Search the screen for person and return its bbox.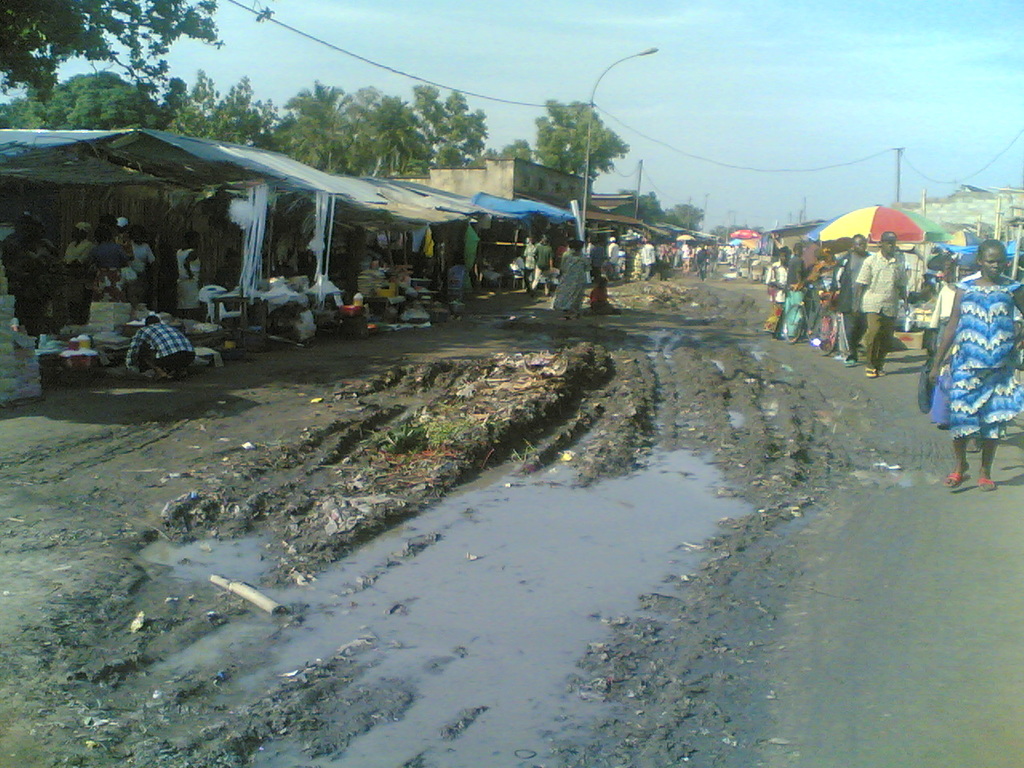
Found: <region>582, 274, 610, 314</region>.
